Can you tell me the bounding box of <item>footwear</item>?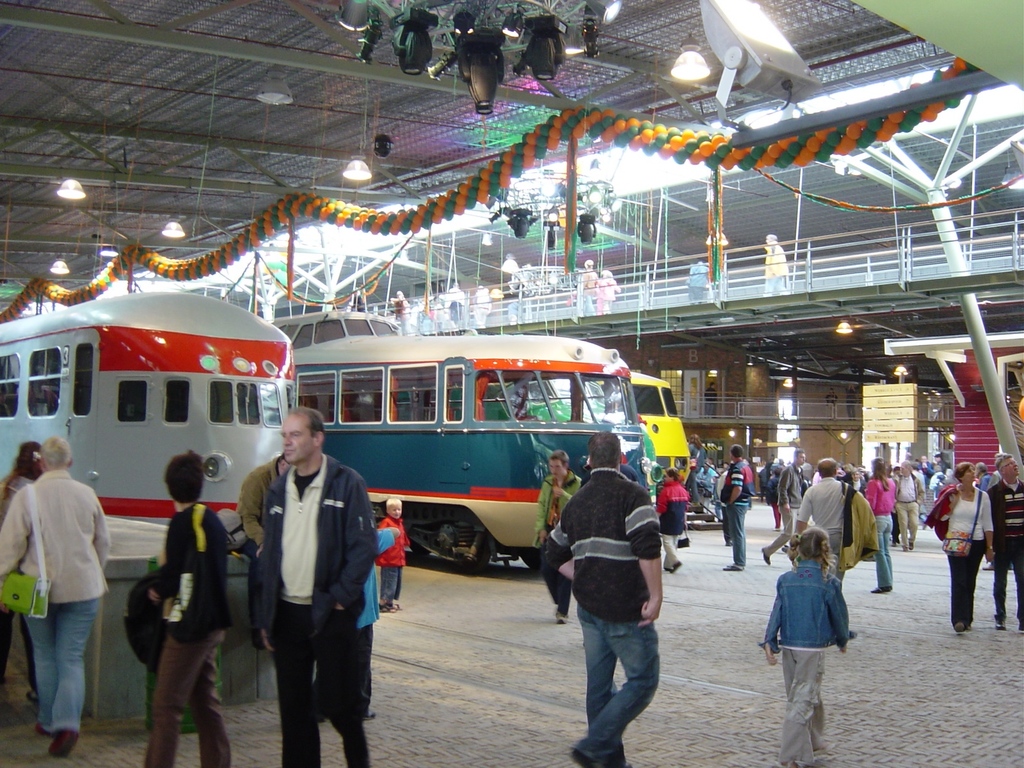
(380, 604, 390, 613).
